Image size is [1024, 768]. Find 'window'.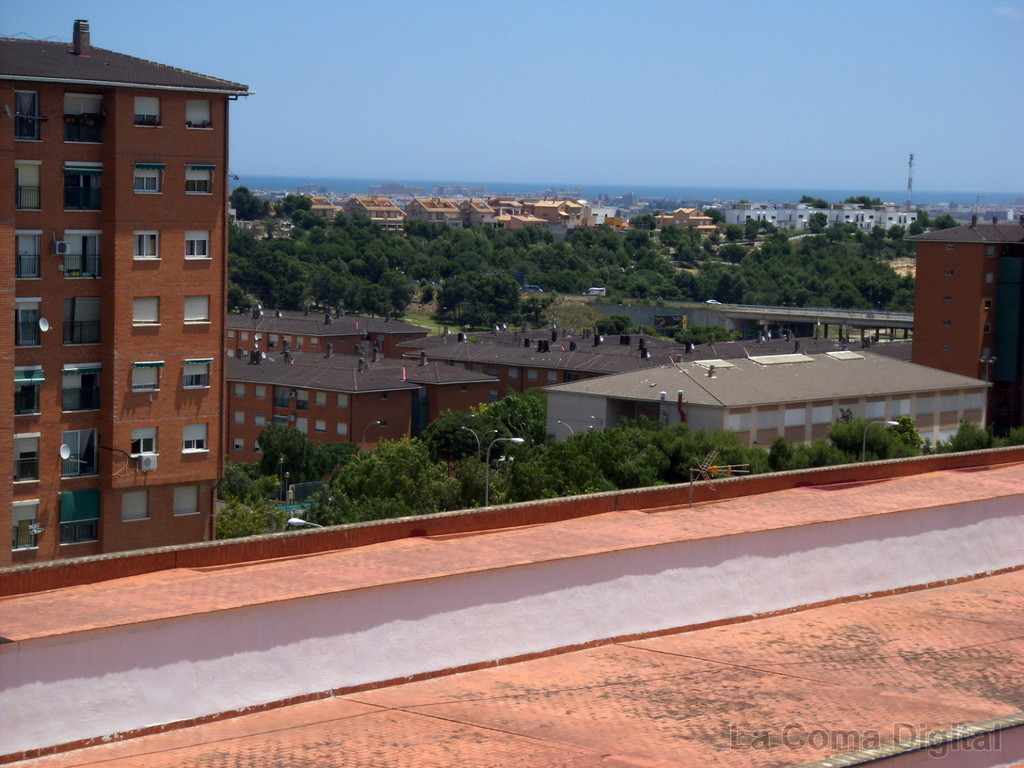
x1=133 y1=164 x2=161 y2=193.
